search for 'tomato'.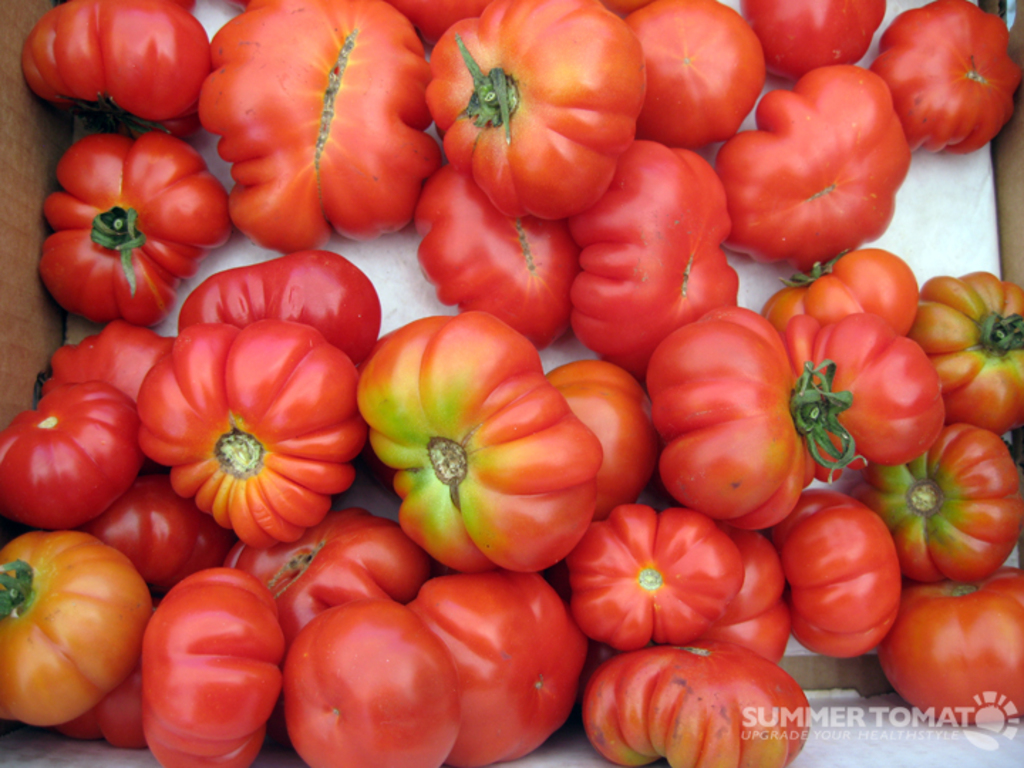
Found at select_region(404, 565, 580, 759).
